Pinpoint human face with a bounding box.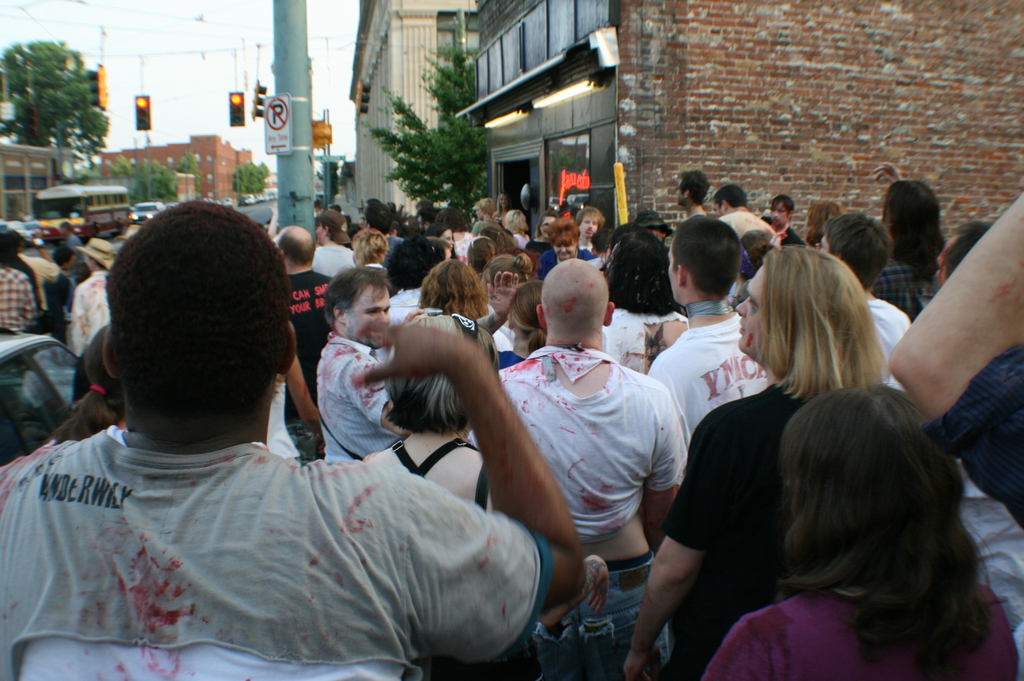
580 215 598 239.
